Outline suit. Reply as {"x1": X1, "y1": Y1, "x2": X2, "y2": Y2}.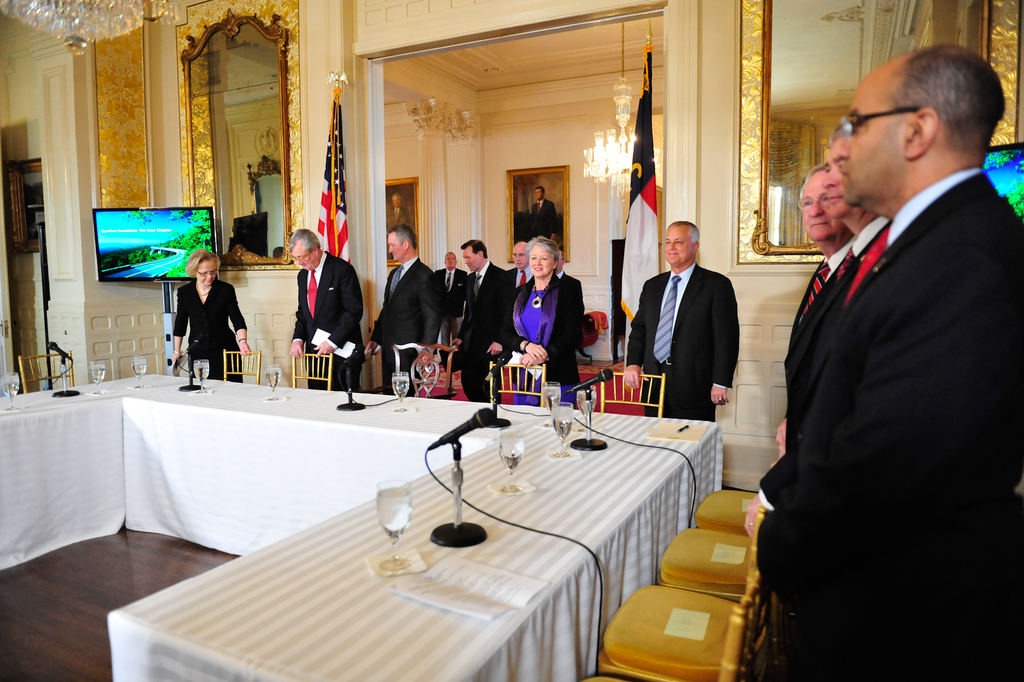
{"x1": 783, "y1": 238, "x2": 850, "y2": 419}.
